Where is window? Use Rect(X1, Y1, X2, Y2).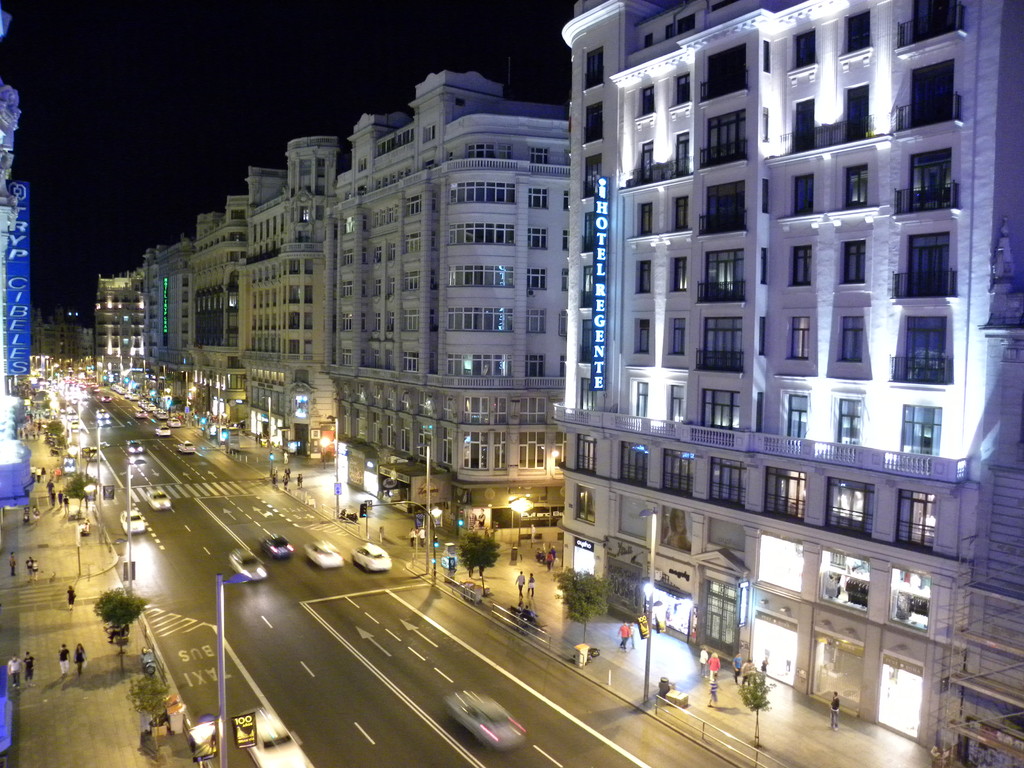
Rect(384, 310, 394, 333).
